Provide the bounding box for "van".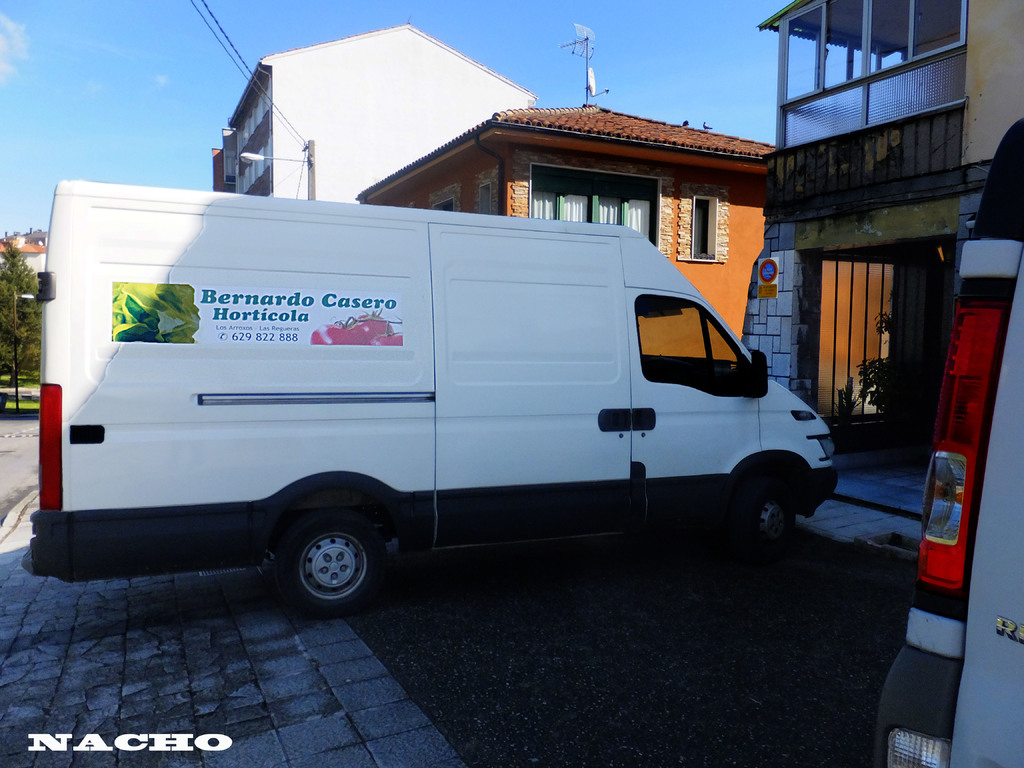
BBox(874, 115, 1023, 767).
